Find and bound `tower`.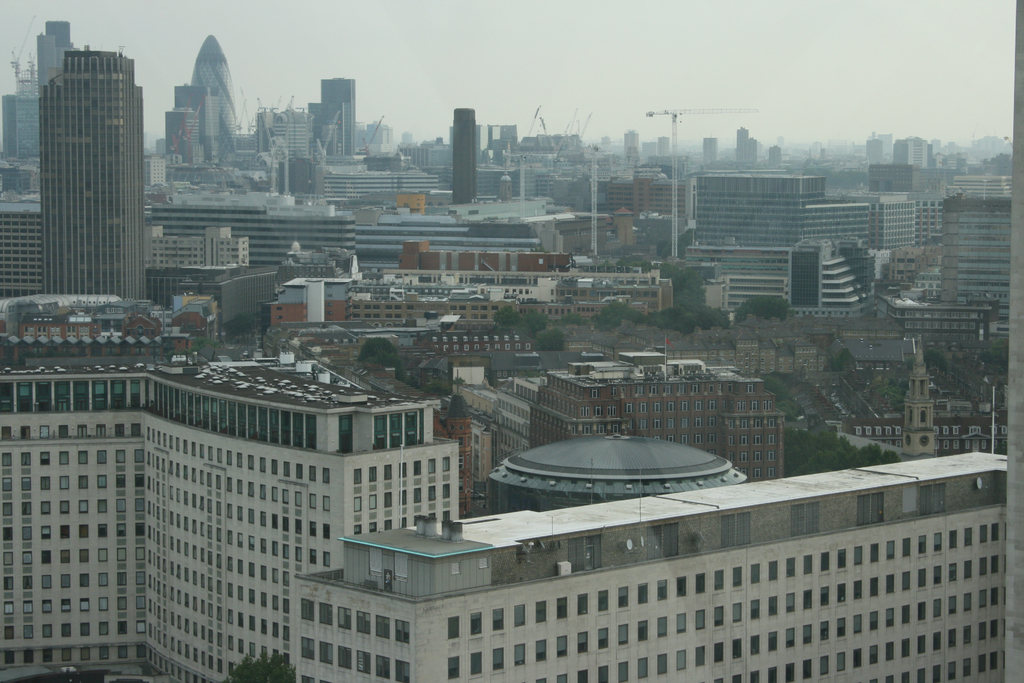
Bound: 787:247:816:307.
